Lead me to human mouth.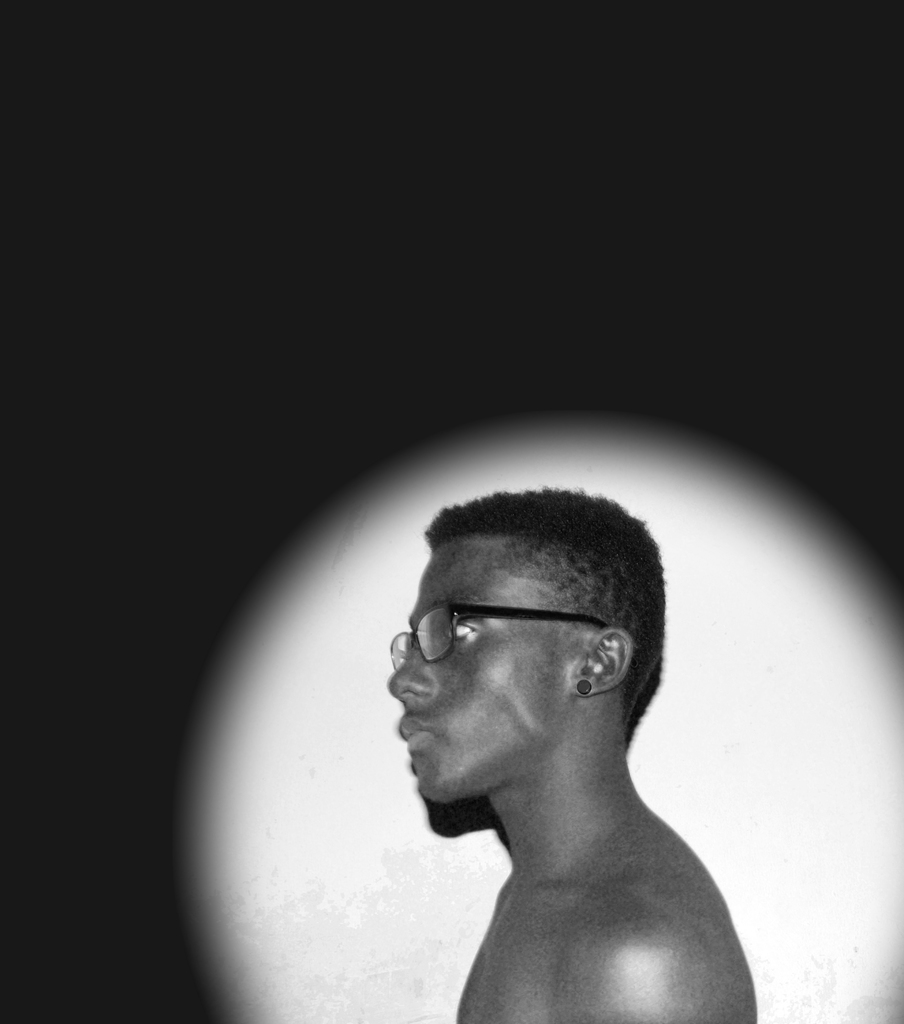
Lead to 394 713 432 751.
